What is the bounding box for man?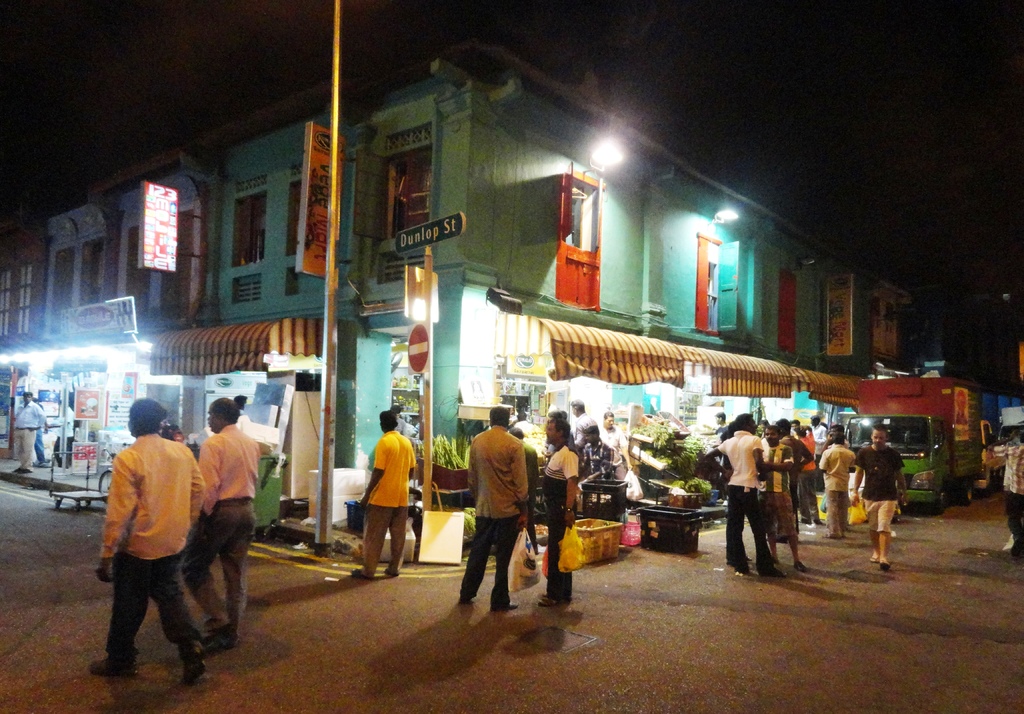
bbox(545, 420, 579, 610).
